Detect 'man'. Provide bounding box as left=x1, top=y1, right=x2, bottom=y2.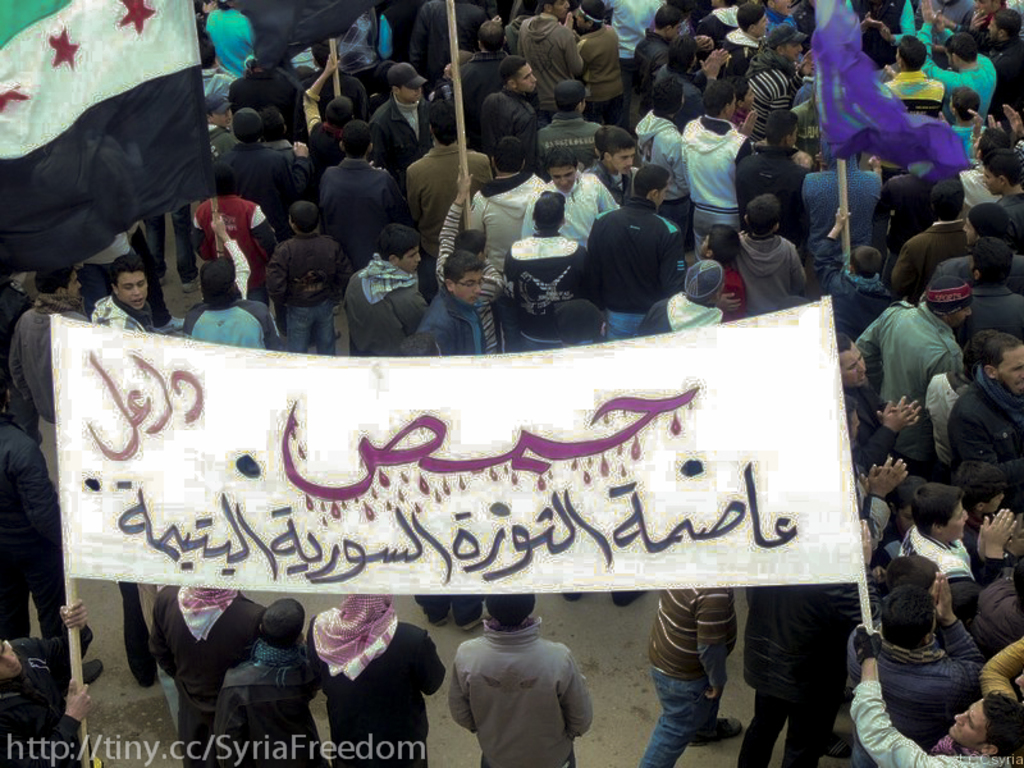
left=833, top=563, right=986, bottom=767.
